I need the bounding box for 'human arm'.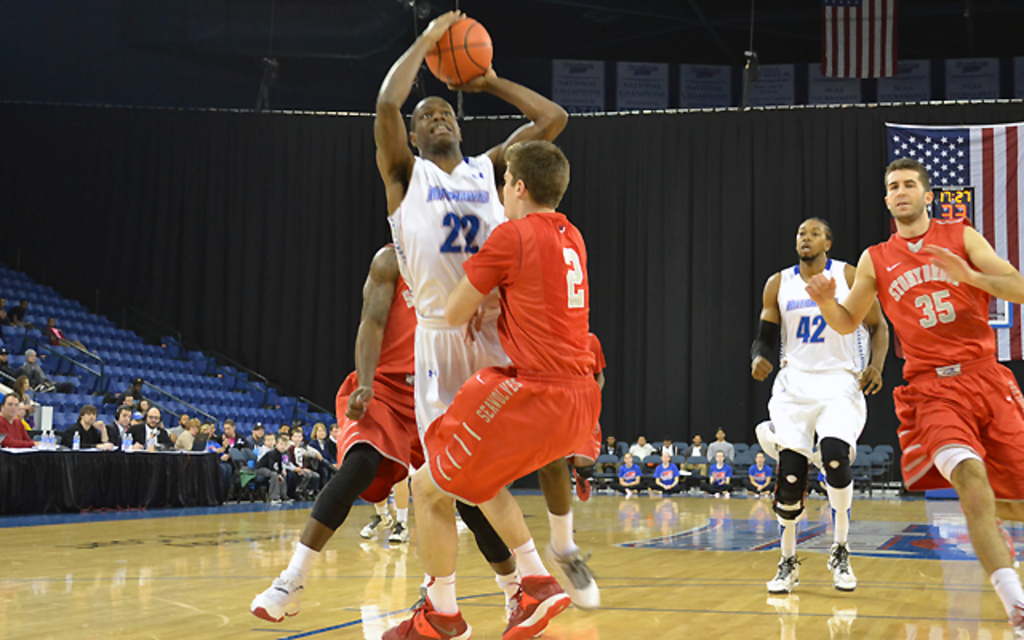
Here it is: pyautogui.locateOnScreen(342, 243, 402, 422).
